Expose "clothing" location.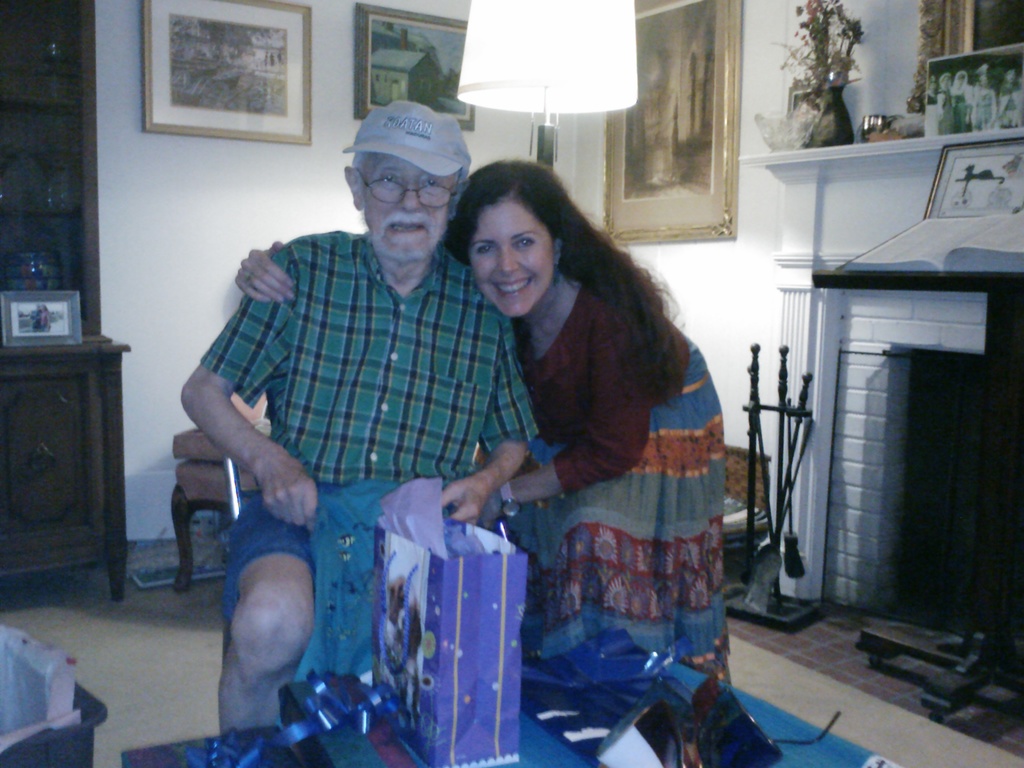
Exposed at box=[515, 280, 731, 694].
